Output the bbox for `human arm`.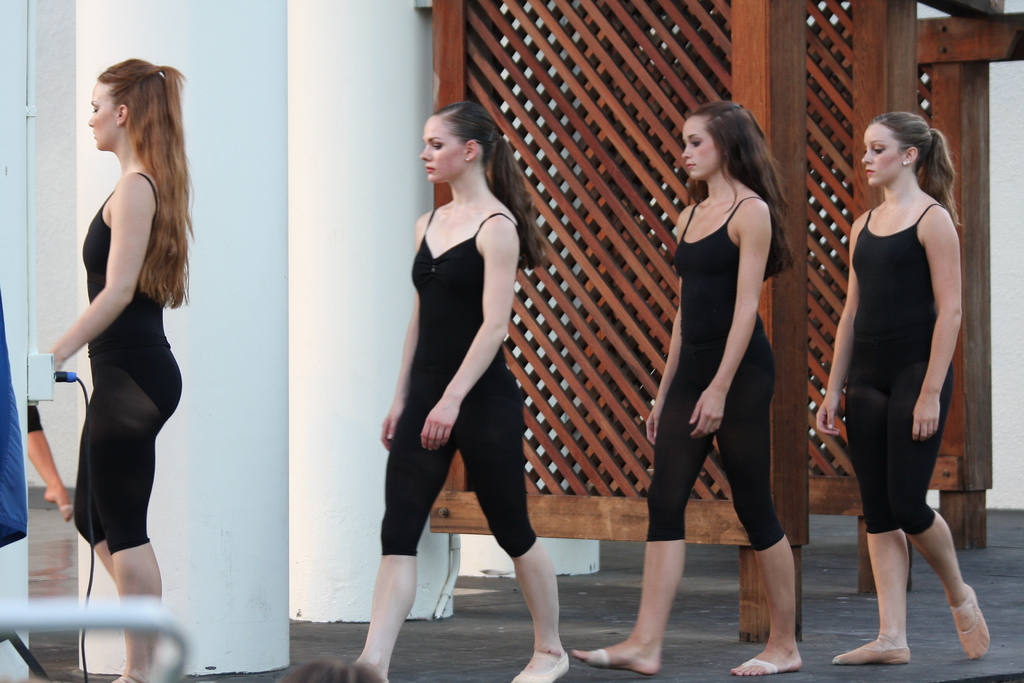
416/212/518/452.
